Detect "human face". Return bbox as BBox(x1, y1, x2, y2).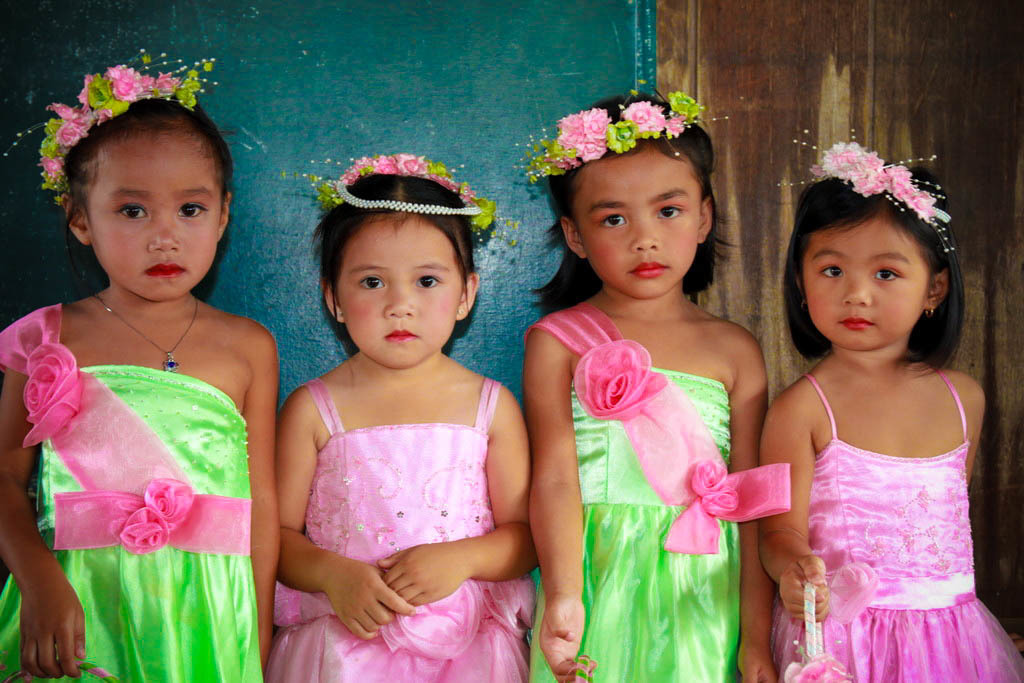
BBox(580, 165, 691, 300).
